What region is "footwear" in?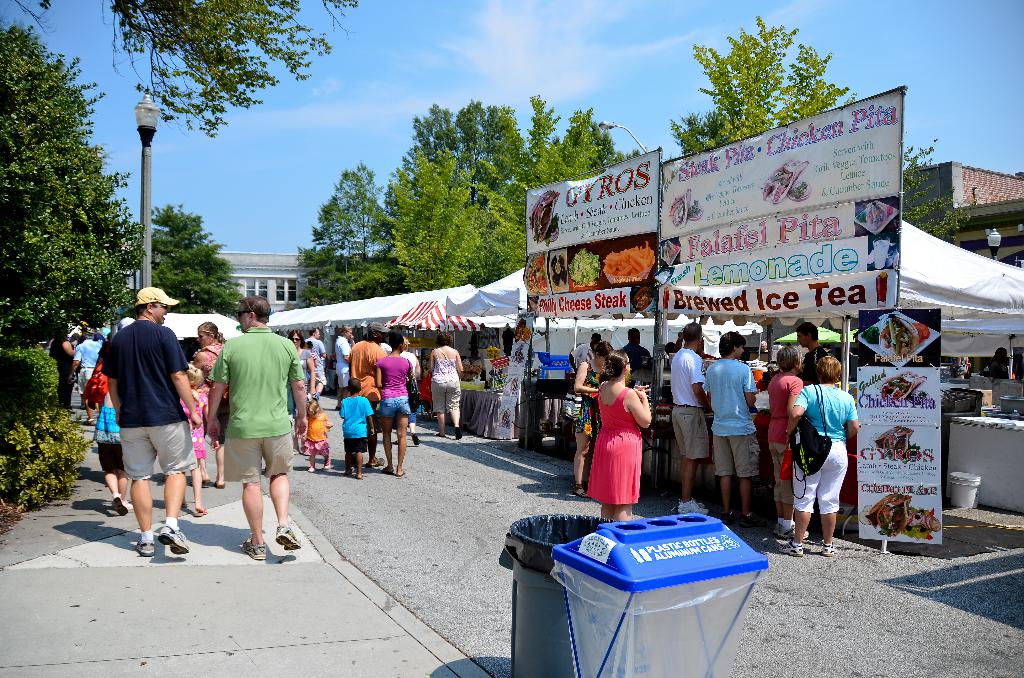
x1=194 y1=505 x2=210 y2=517.
